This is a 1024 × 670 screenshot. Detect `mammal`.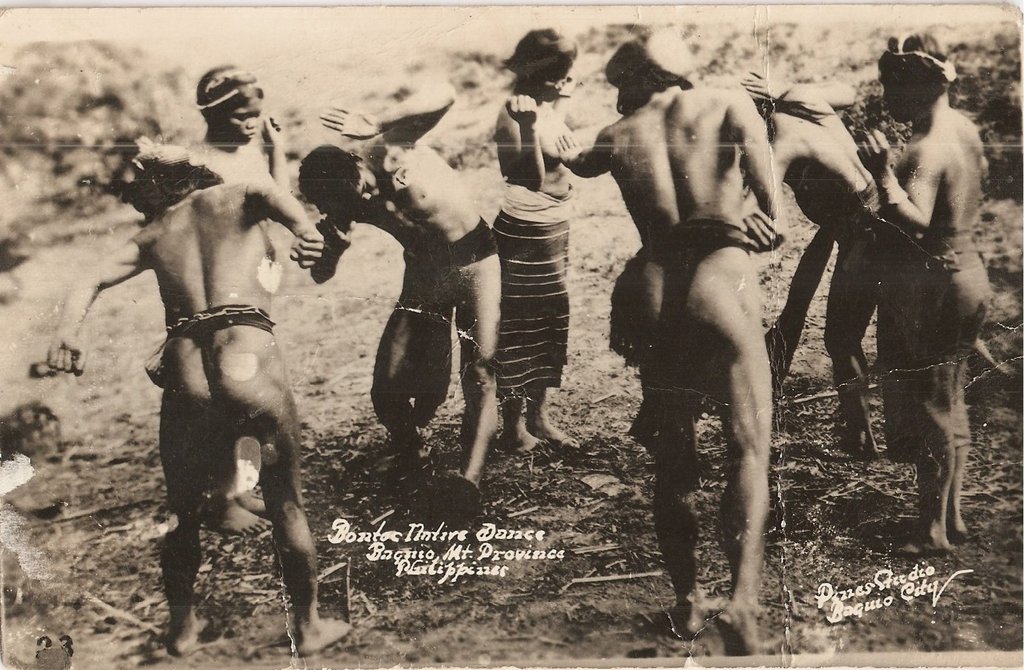
detection(905, 31, 944, 55).
